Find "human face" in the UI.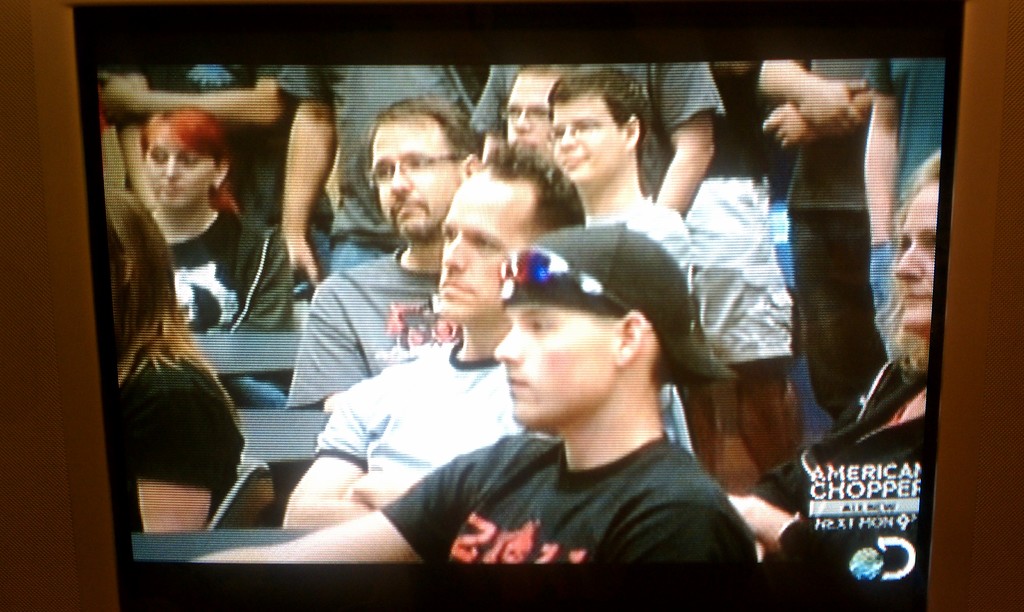
UI element at pyautogui.locateOnScreen(493, 295, 615, 423).
